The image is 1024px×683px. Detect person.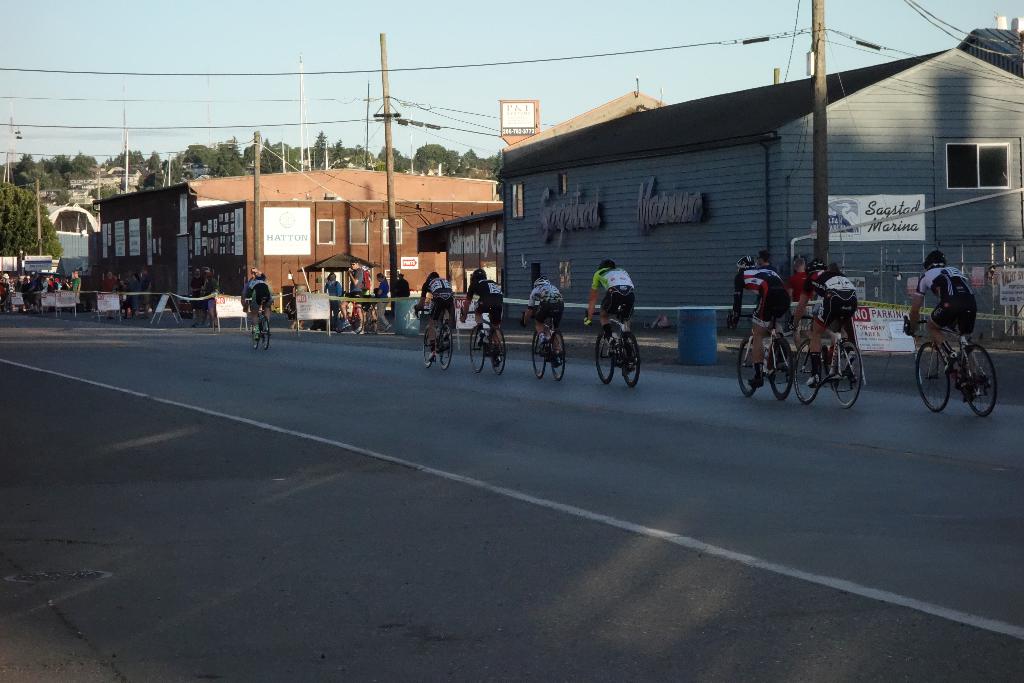
Detection: left=460, top=266, right=506, bottom=362.
